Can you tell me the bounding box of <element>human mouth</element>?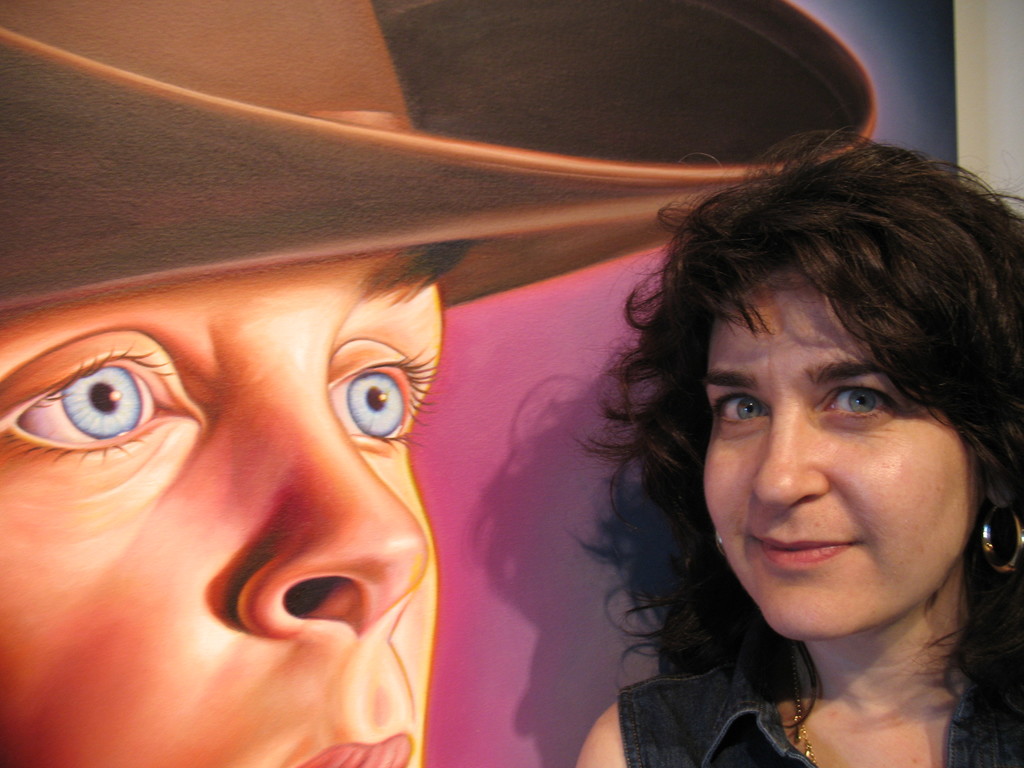
BBox(288, 726, 415, 767).
